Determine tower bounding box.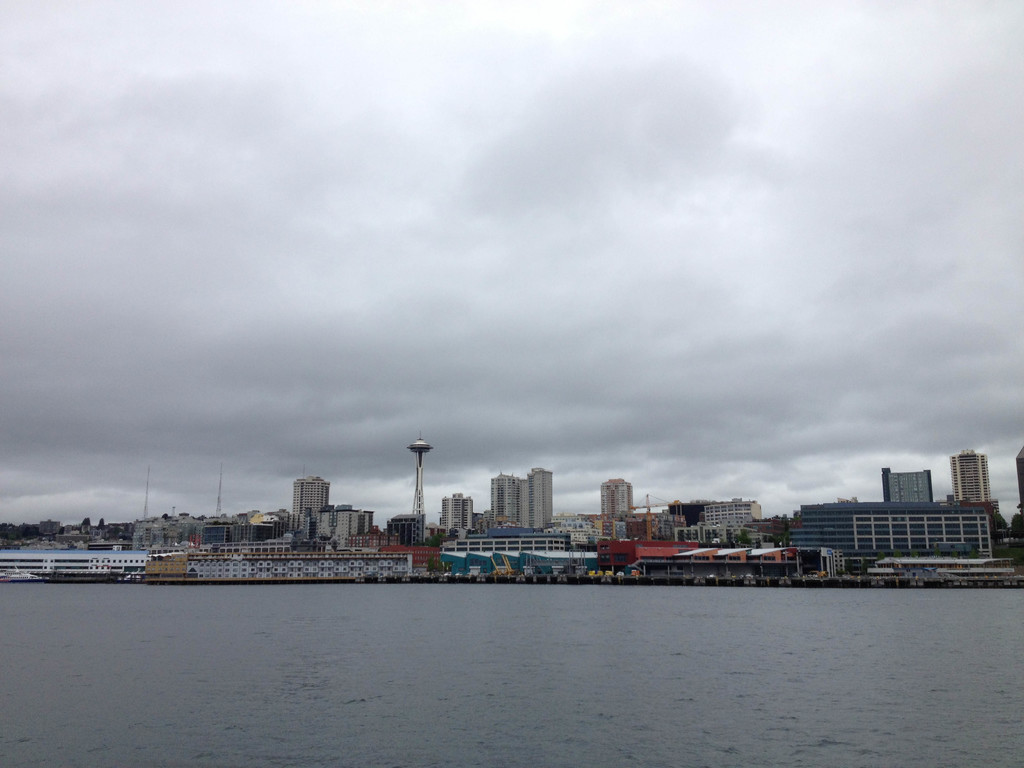
Determined: [left=287, top=471, right=330, bottom=541].
